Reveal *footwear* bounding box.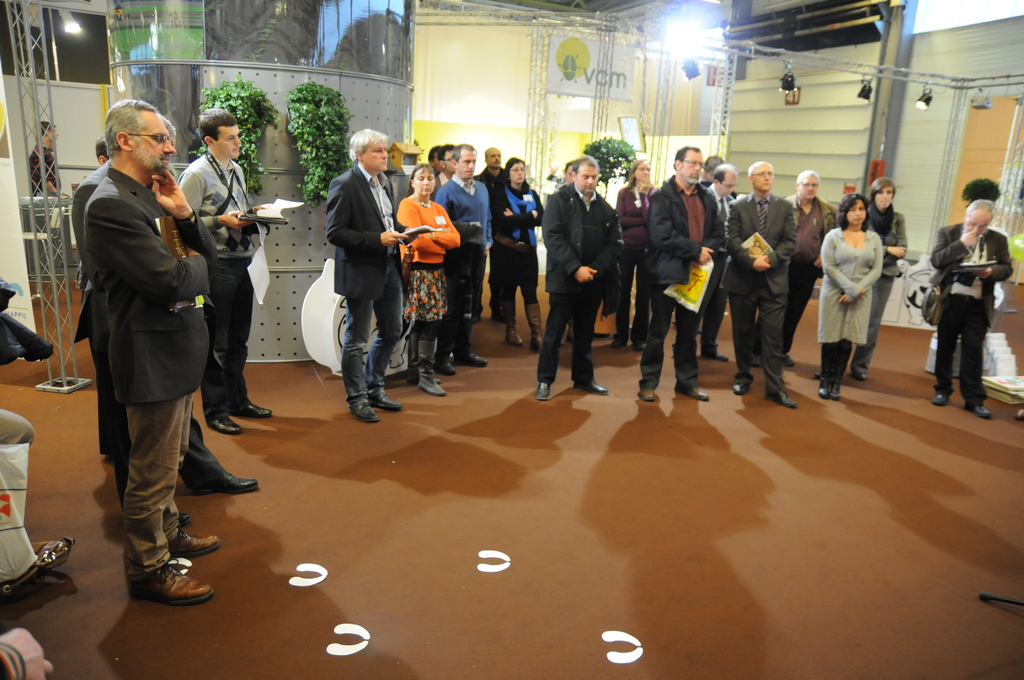
Revealed: <box>573,378,608,393</box>.
